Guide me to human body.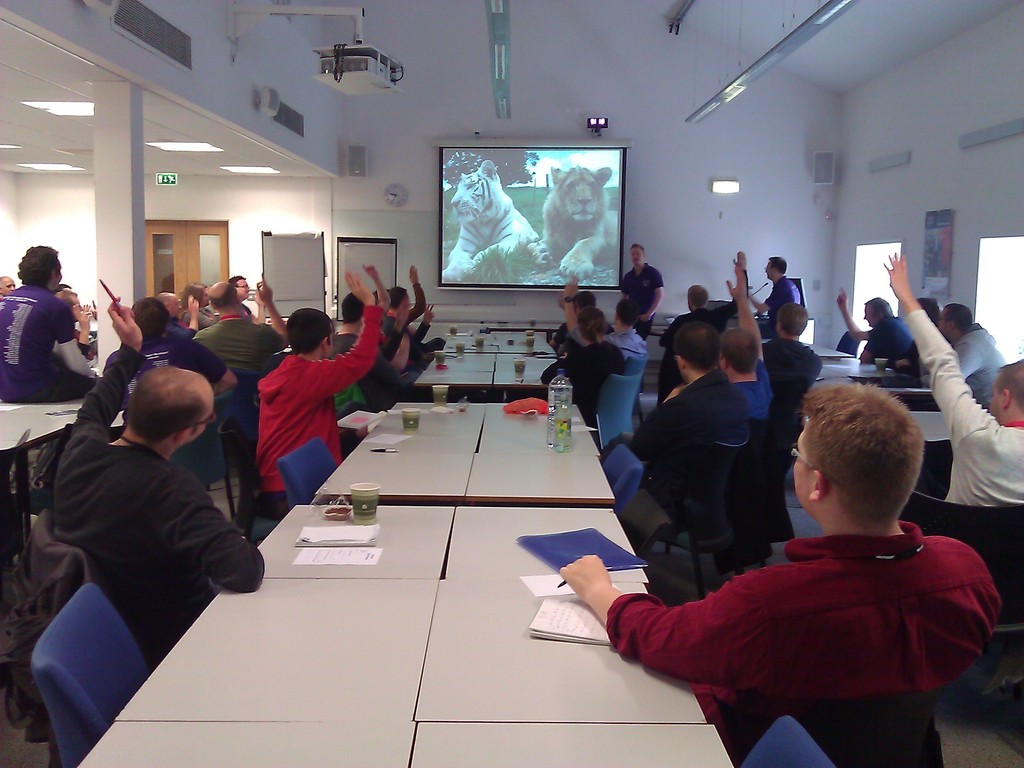
Guidance: bbox=[668, 253, 750, 345].
